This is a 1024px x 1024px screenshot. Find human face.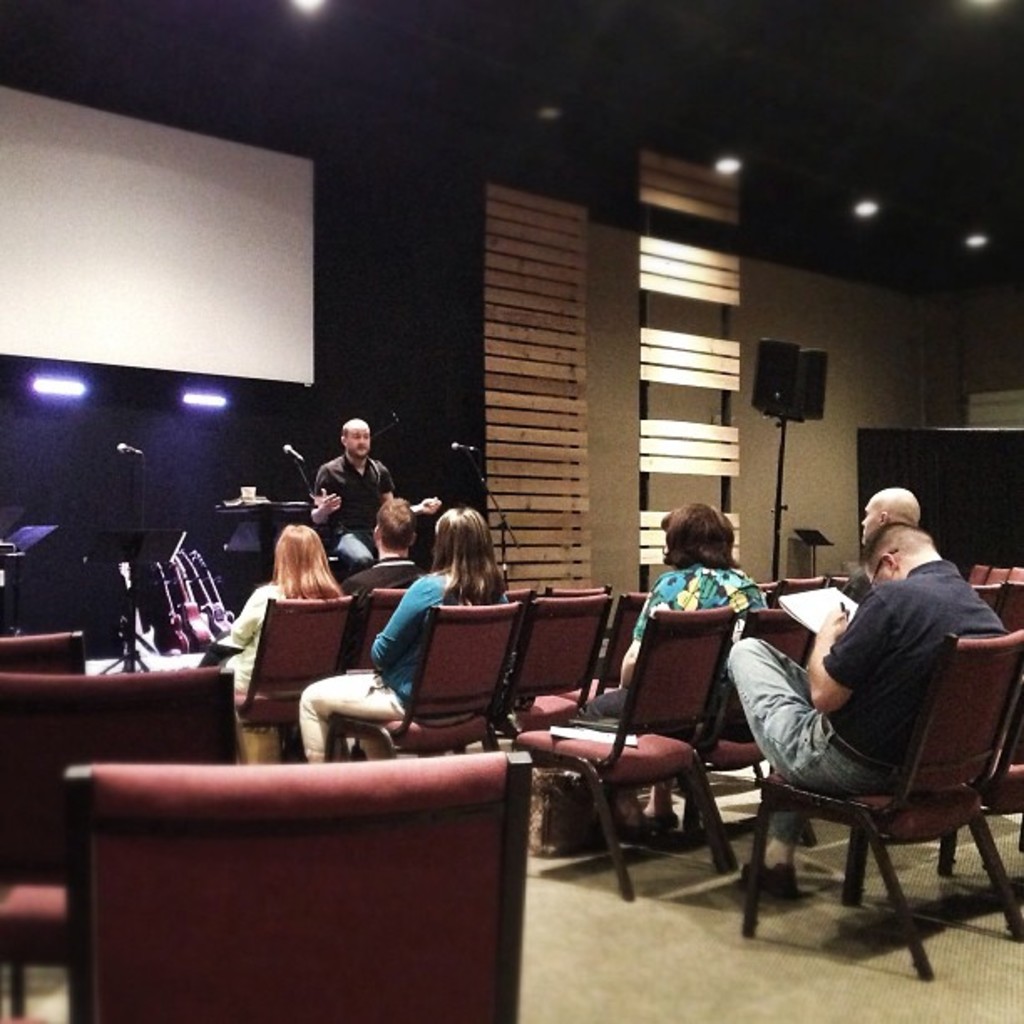
Bounding box: detection(346, 420, 373, 460).
